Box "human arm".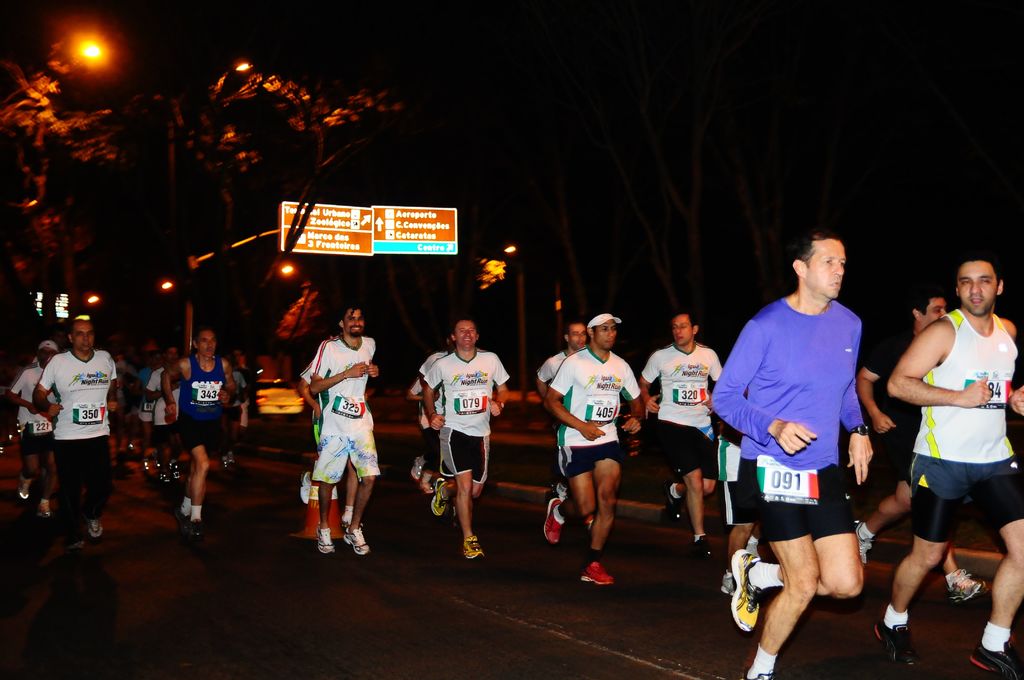
rect(365, 340, 388, 375).
